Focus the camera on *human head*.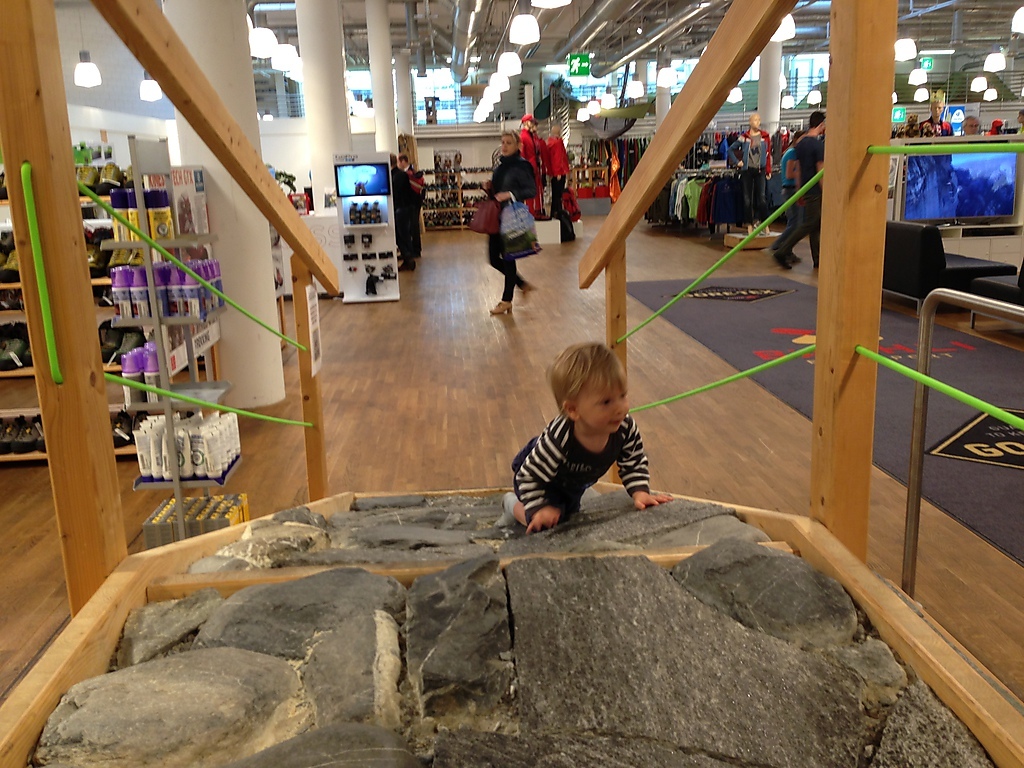
Focus region: rect(496, 132, 520, 156).
